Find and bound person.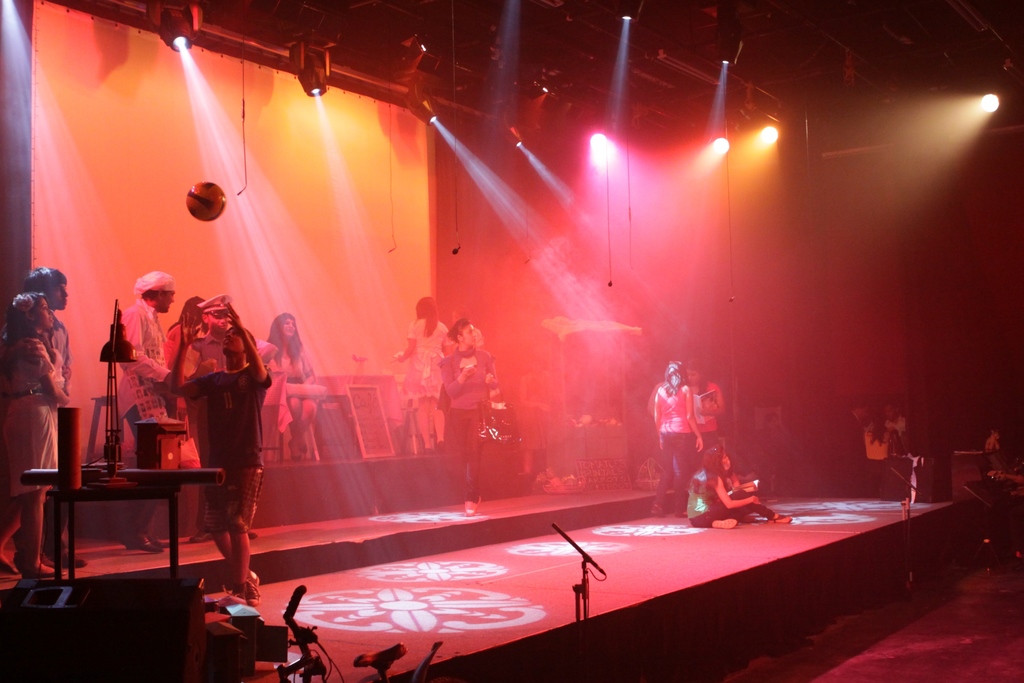
Bound: {"x1": 390, "y1": 295, "x2": 447, "y2": 454}.
